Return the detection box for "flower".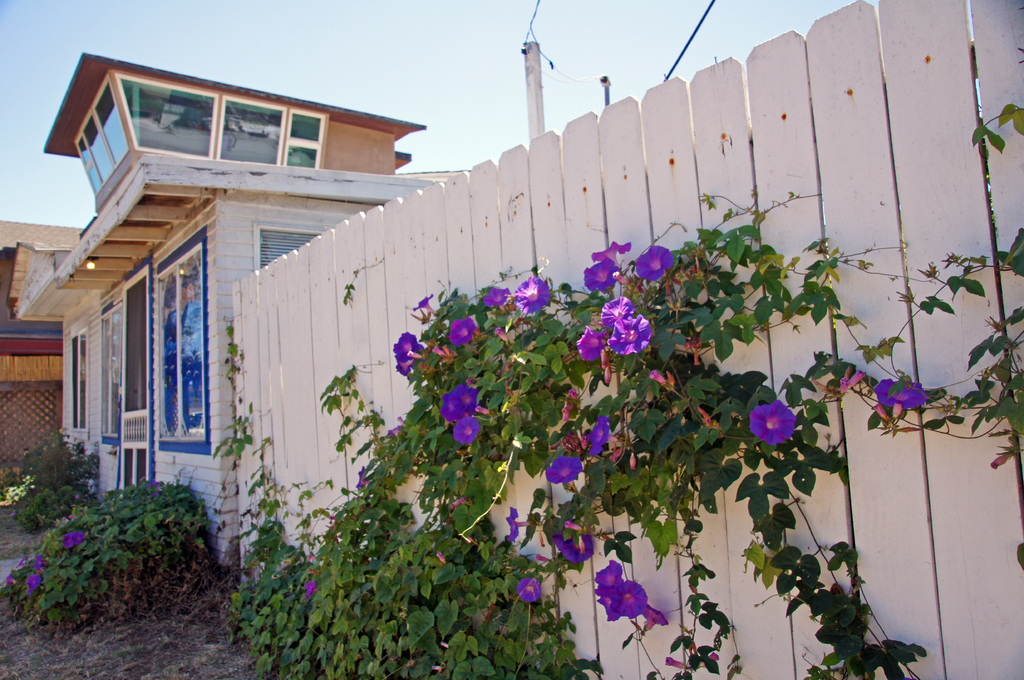
box=[751, 390, 824, 466].
